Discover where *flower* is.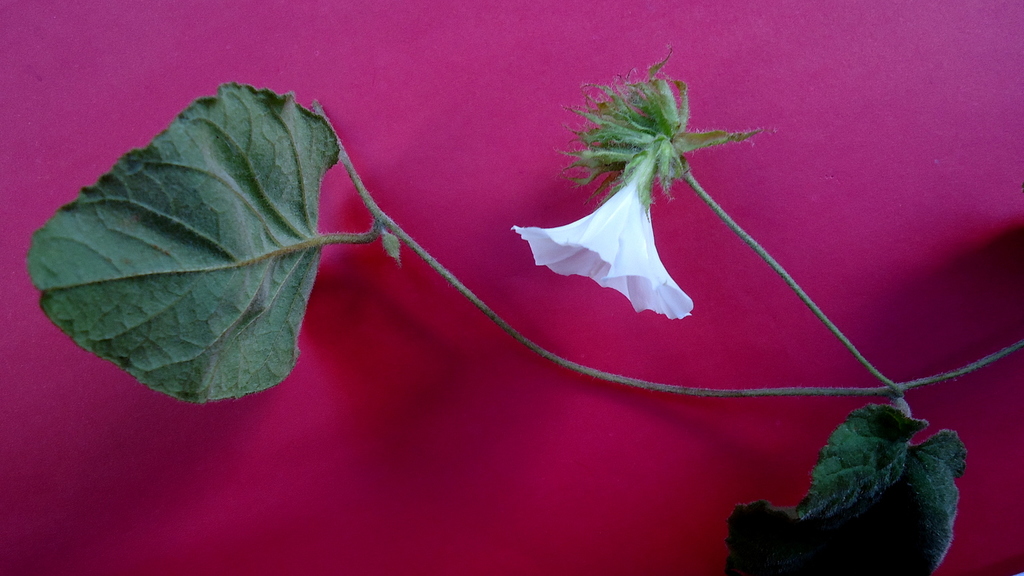
Discovered at <region>509, 173, 687, 326</region>.
